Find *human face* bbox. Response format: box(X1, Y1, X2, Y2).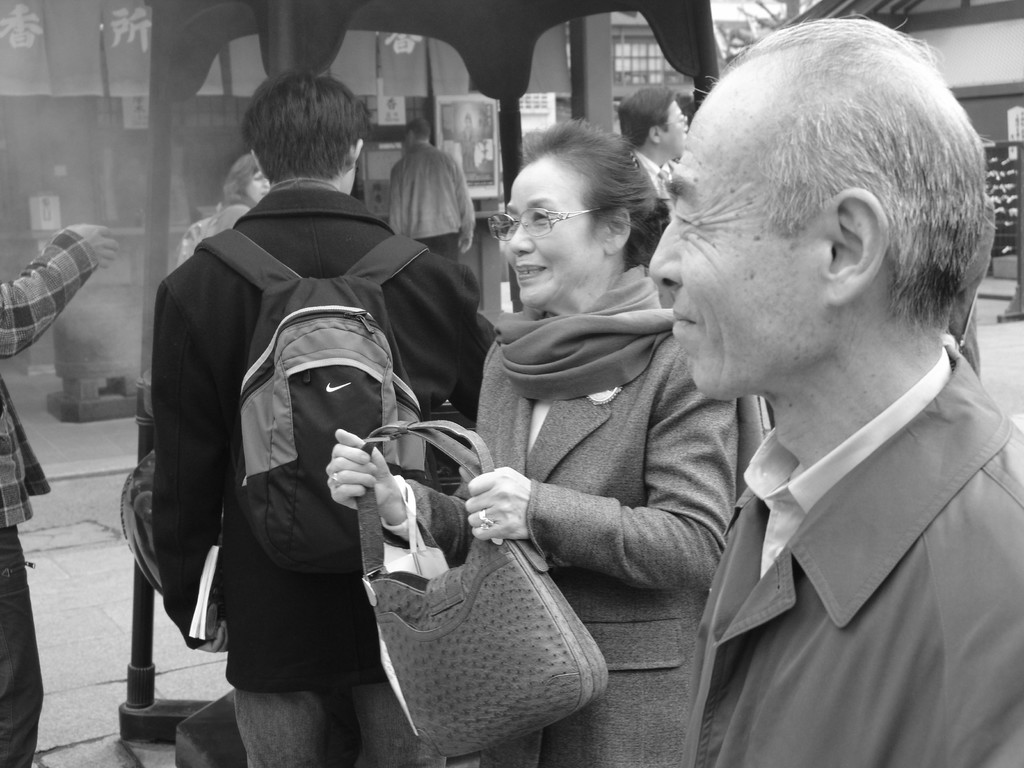
box(506, 158, 600, 307).
